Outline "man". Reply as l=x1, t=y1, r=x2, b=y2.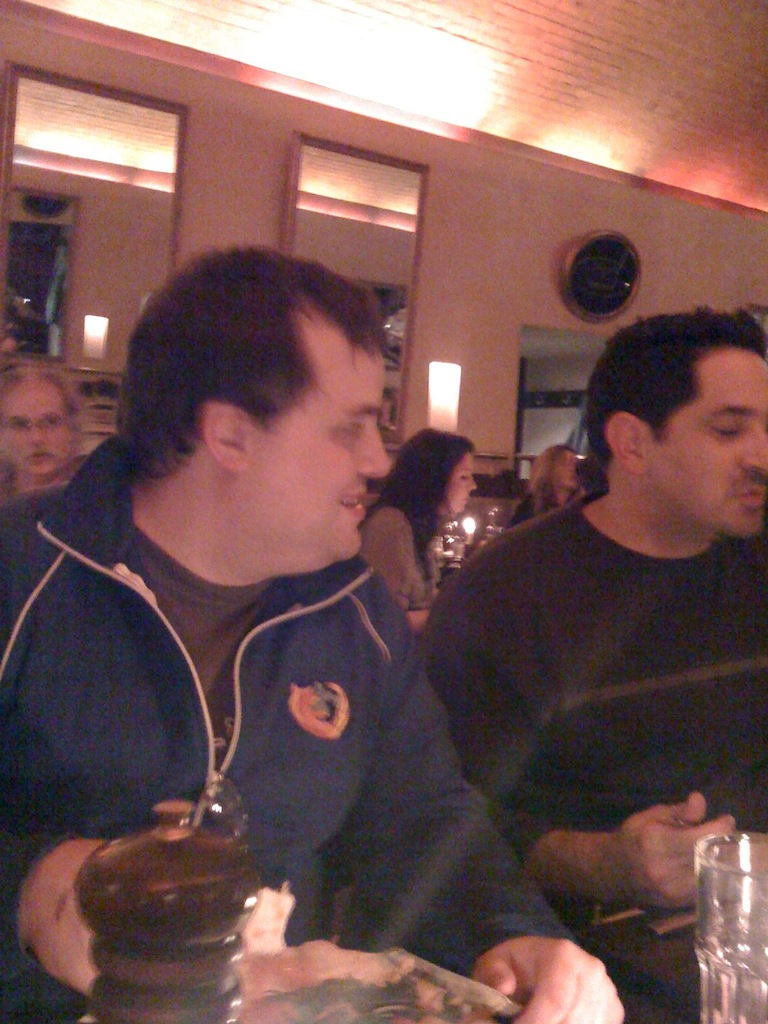
l=2, t=245, r=625, b=1023.
